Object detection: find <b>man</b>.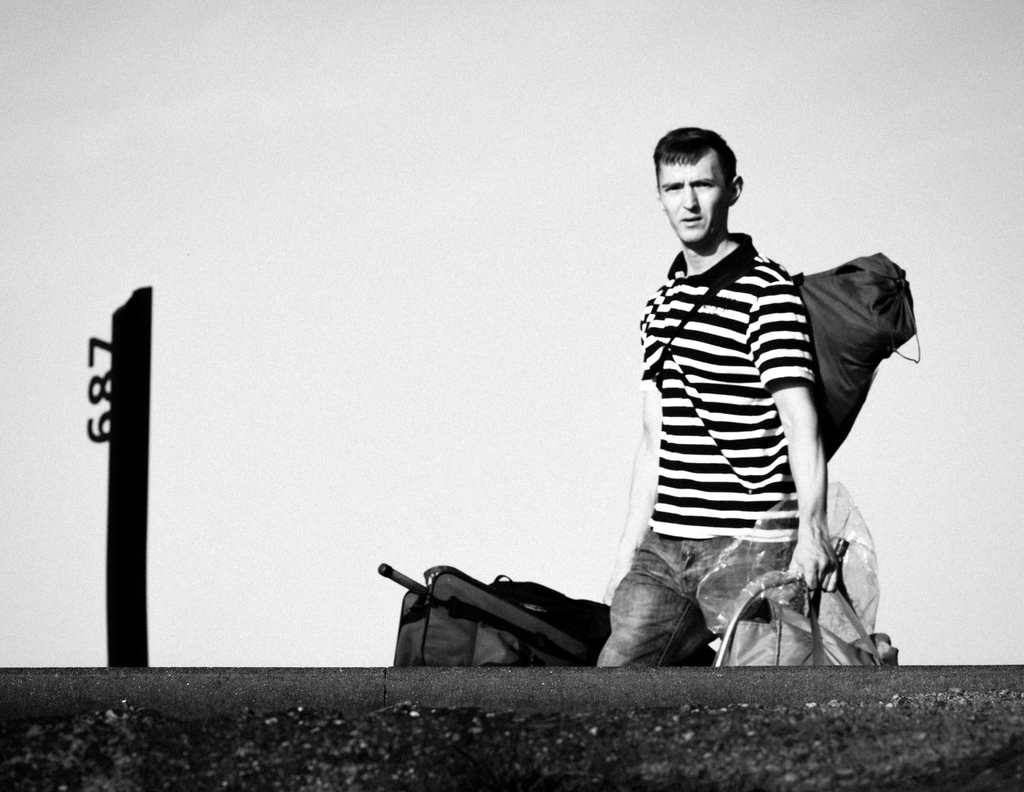
<box>596,130,924,689</box>.
